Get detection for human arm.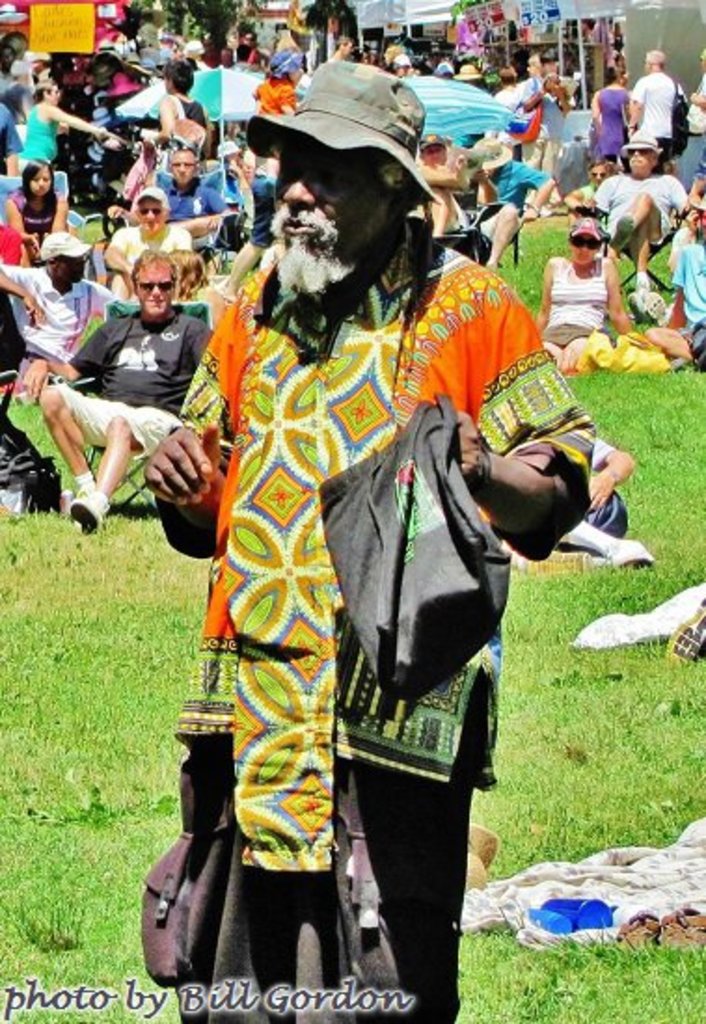
Detection: [left=529, top=244, right=550, bottom=328].
